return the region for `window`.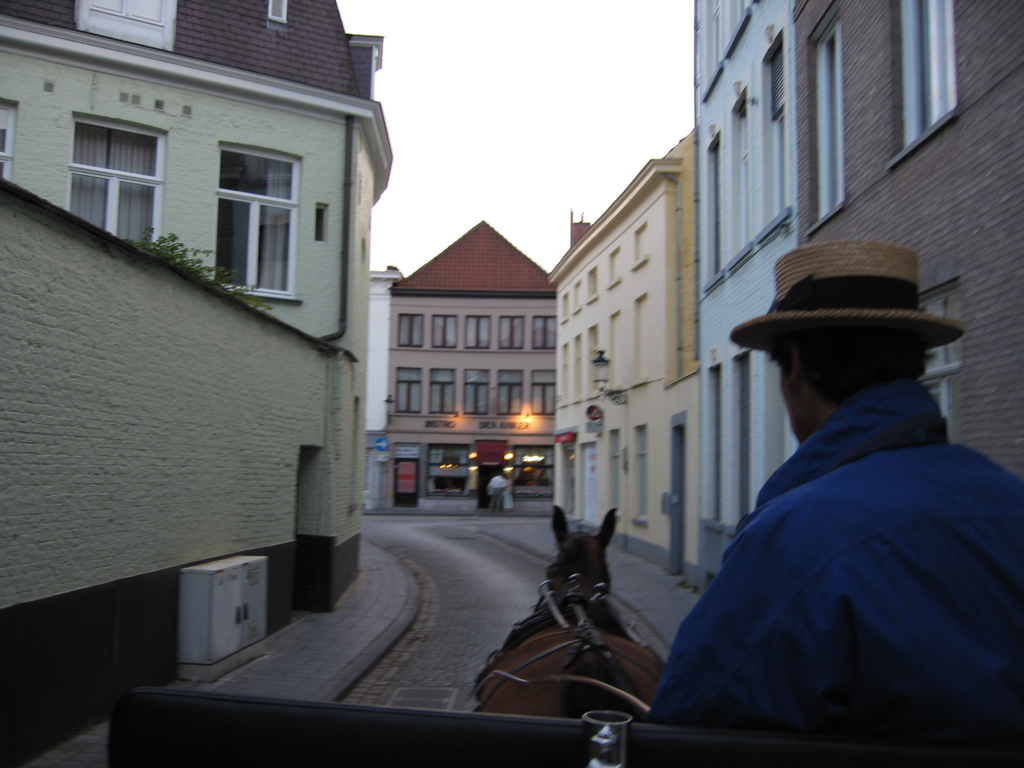
select_region(813, 19, 847, 223).
